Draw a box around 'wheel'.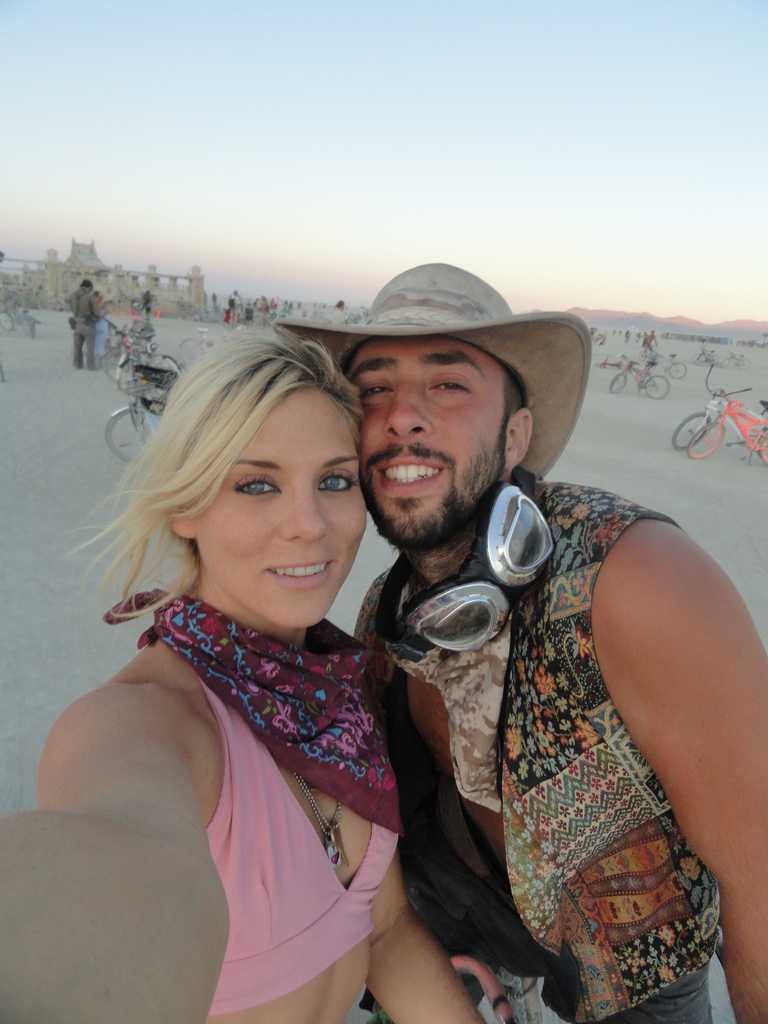
left=609, top=374, right=625, bottom=394.
